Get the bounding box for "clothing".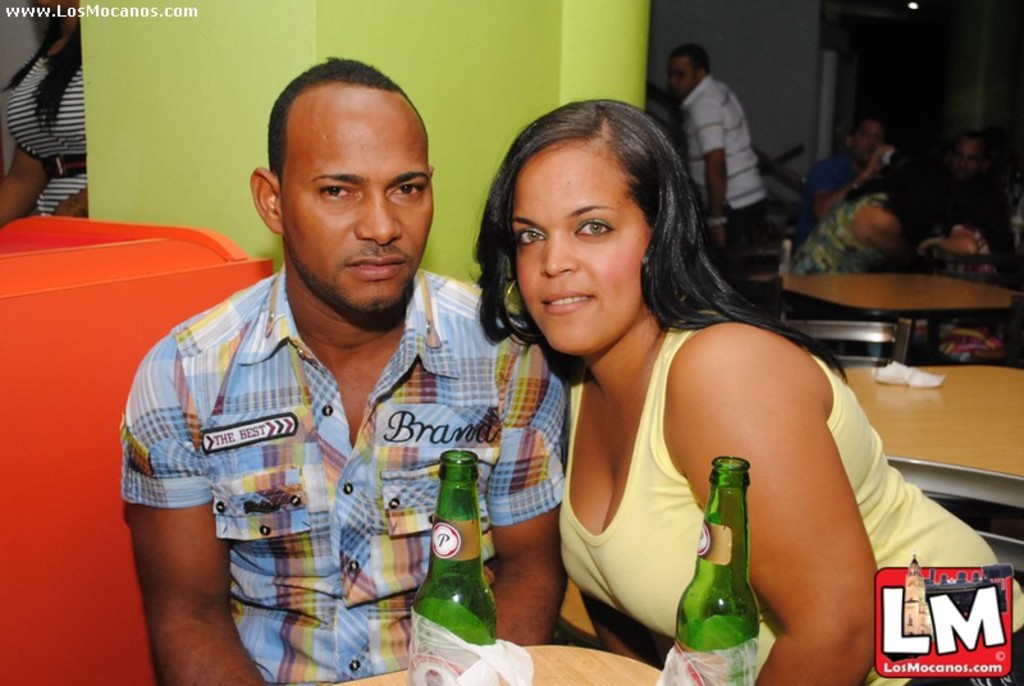
box=[554, 310, 1023, 685].
